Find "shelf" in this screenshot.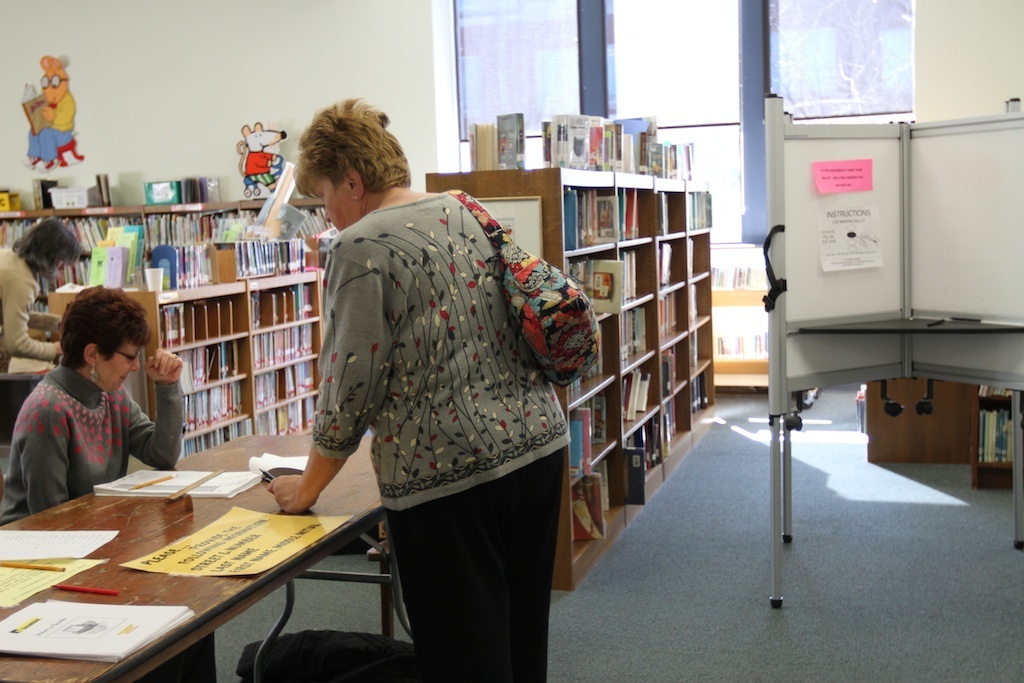
The bounding box for "shelf" is {"x1": 616, "y1": 174, "x2": 657, "y2": 240}.
